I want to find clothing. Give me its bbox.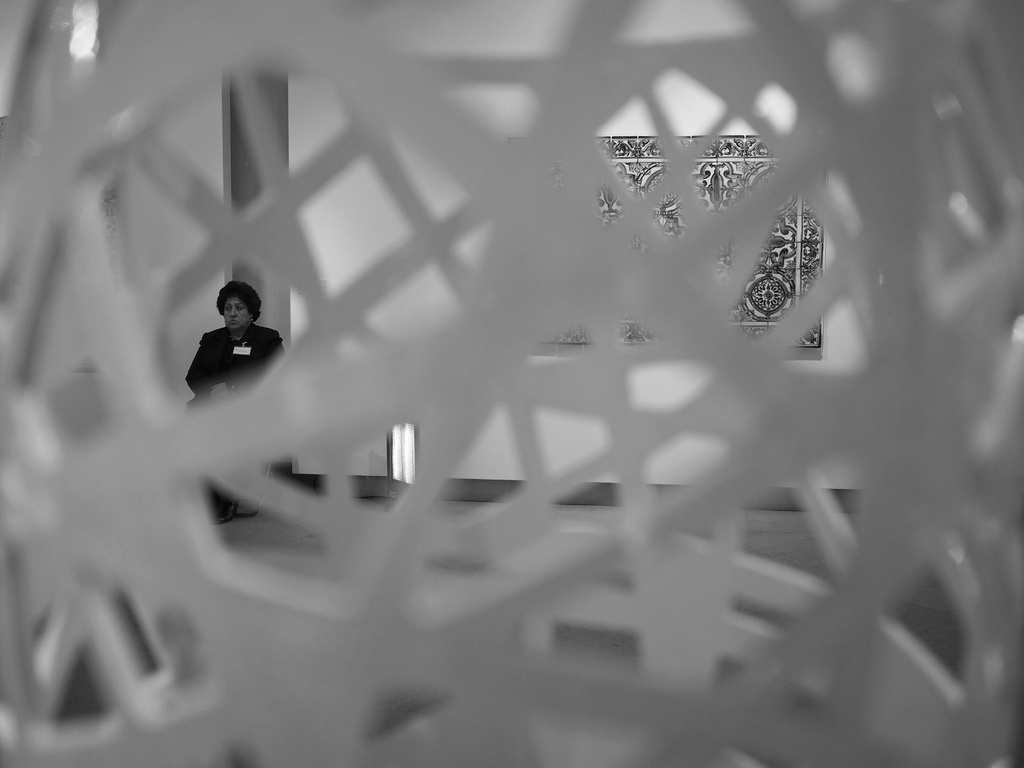
<box>186,323,288,402</box>.
